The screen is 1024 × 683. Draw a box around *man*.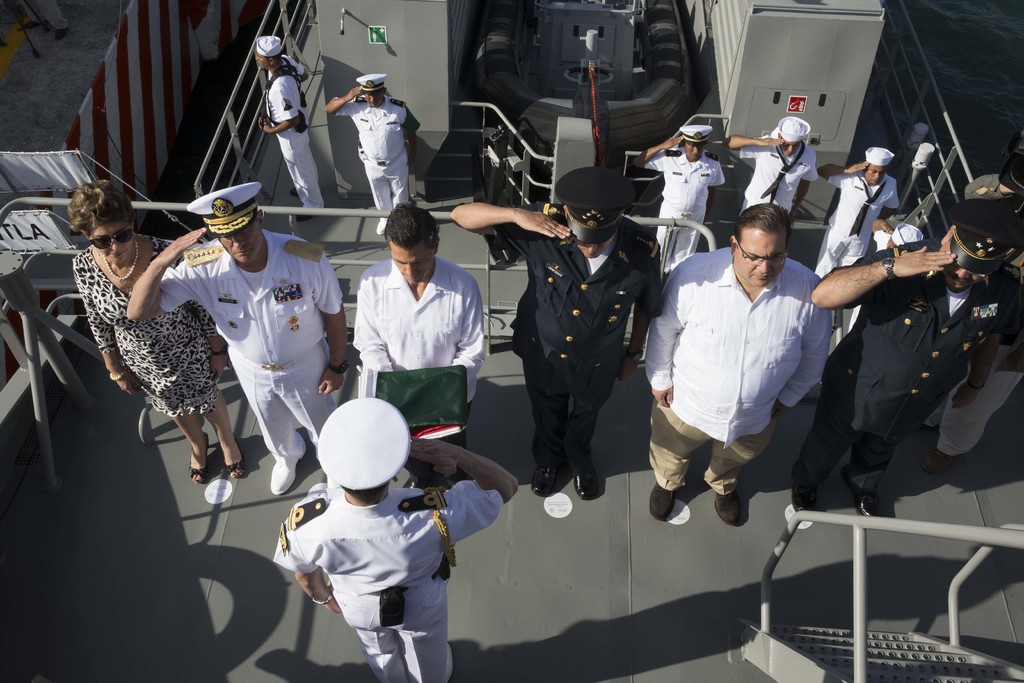
bbox=[811, 205, 1021, 516].
